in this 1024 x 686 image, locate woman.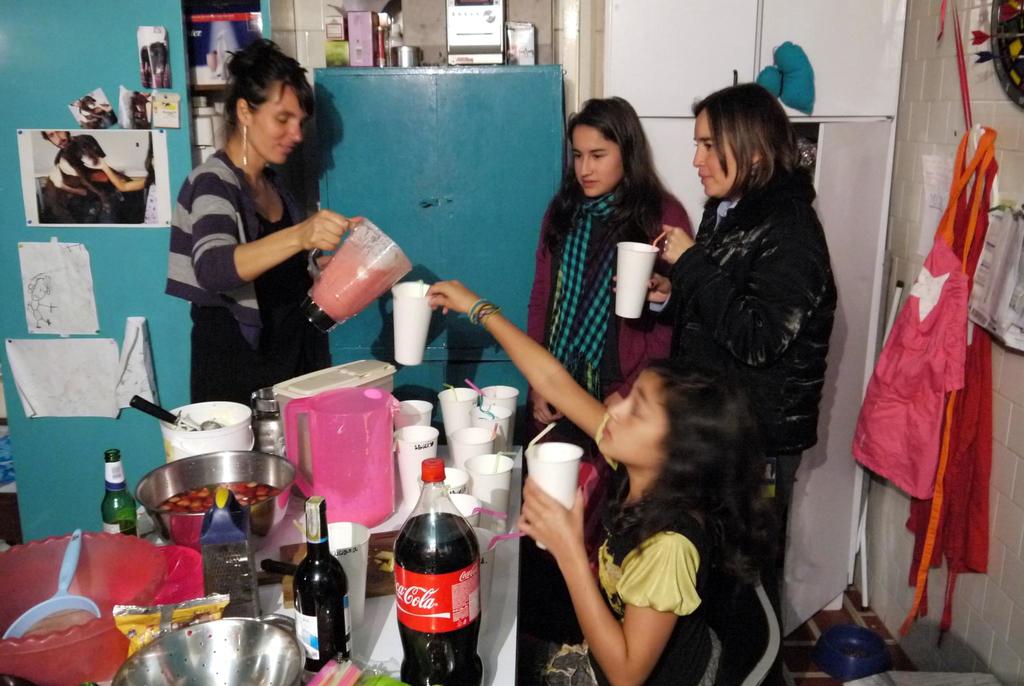
Bounding box: <bbox>514, 84, 684, 446</bbox>.
